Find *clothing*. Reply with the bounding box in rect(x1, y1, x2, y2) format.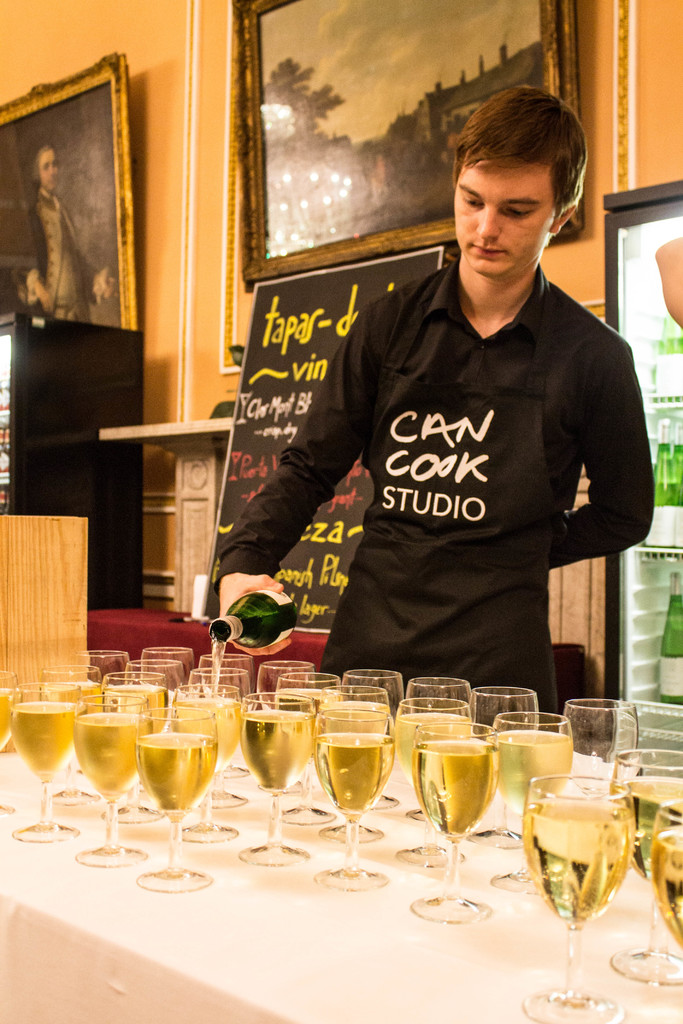
rect(4, 188, 97, 319).
